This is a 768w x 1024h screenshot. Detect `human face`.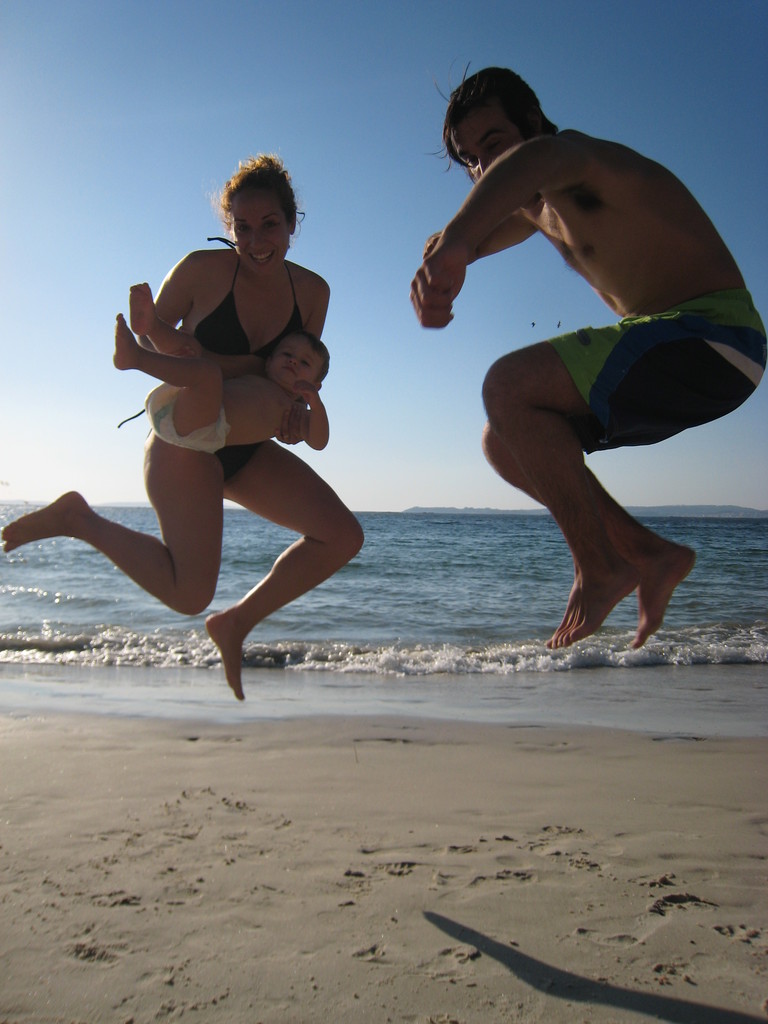
bbox=(268, 333, 329, 392).
